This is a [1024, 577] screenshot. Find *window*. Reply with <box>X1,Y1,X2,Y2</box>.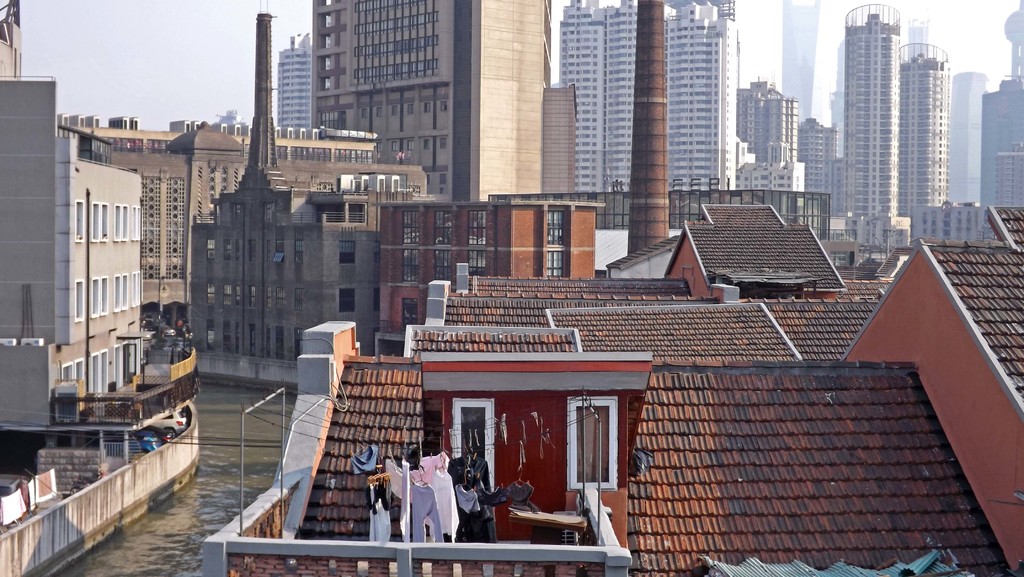
<box>273,238,283,265</box>.
